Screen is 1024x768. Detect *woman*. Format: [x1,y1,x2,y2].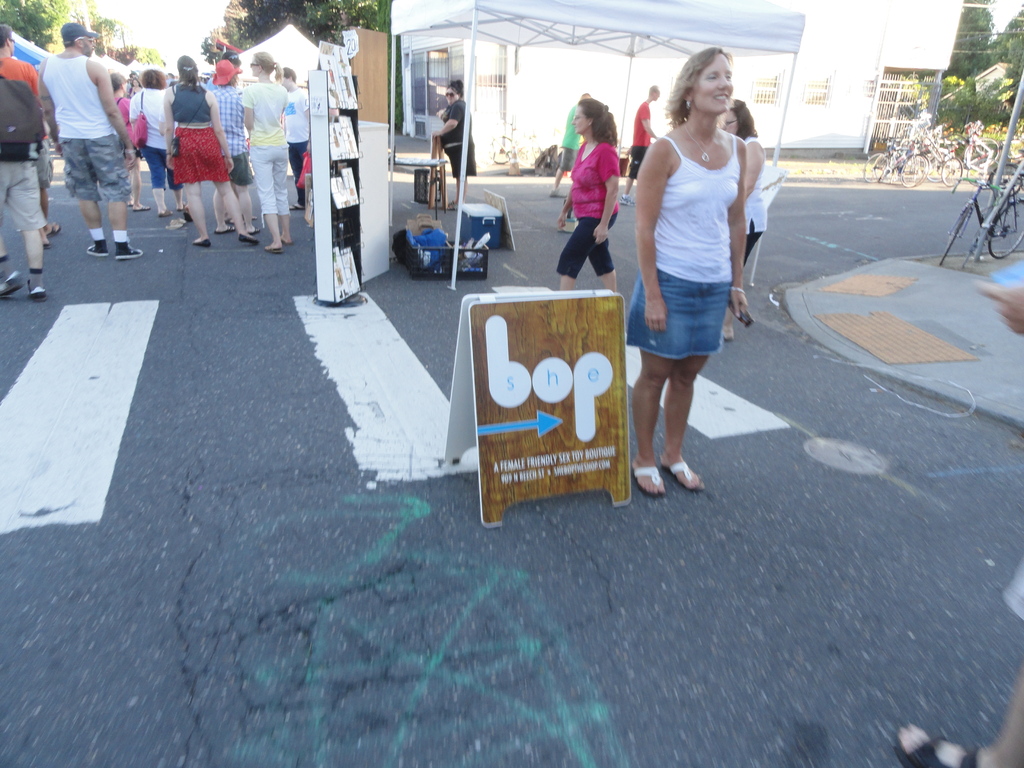
[620,38,780,486].
